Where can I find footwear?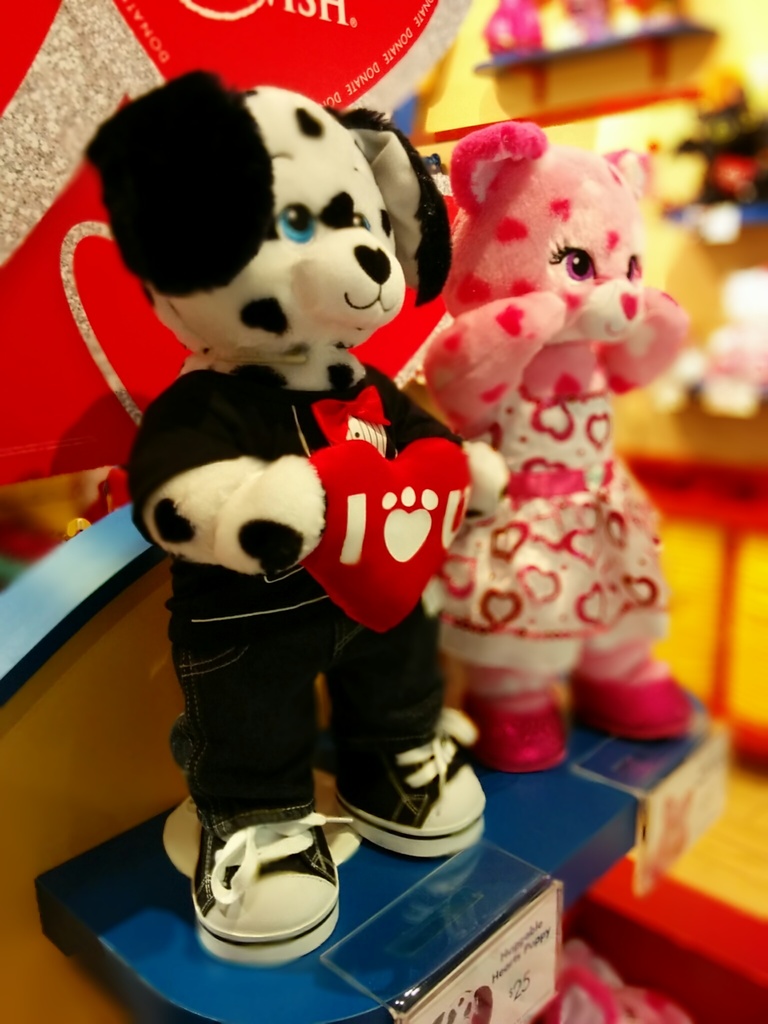
You can find it at locate(571, 666, 696, 745).
